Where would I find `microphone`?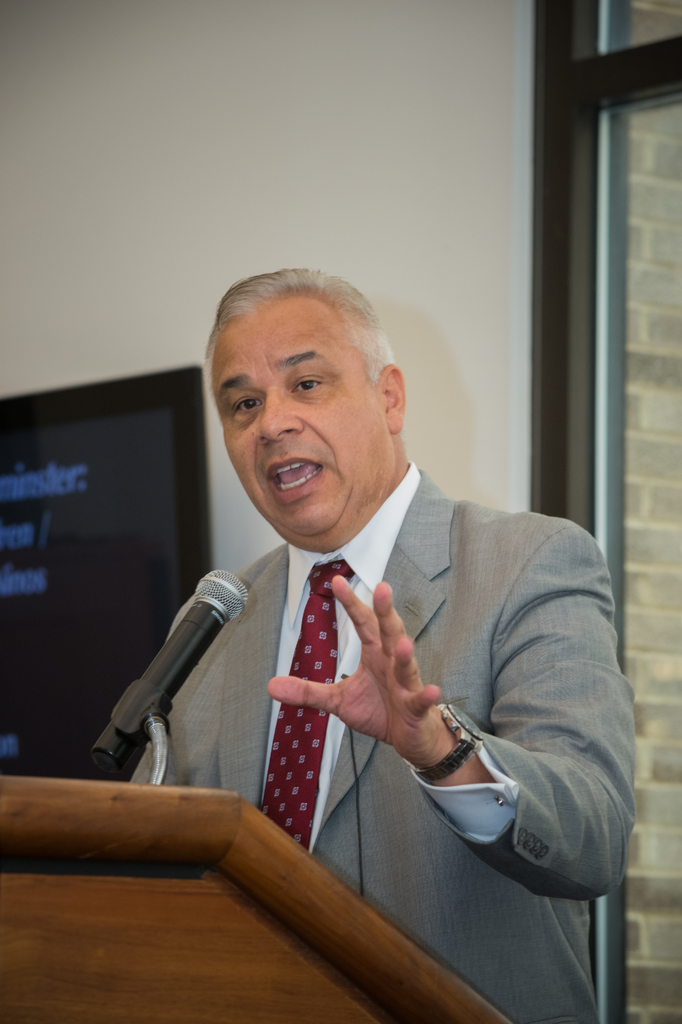
At box(101, 560, 248, 764).
